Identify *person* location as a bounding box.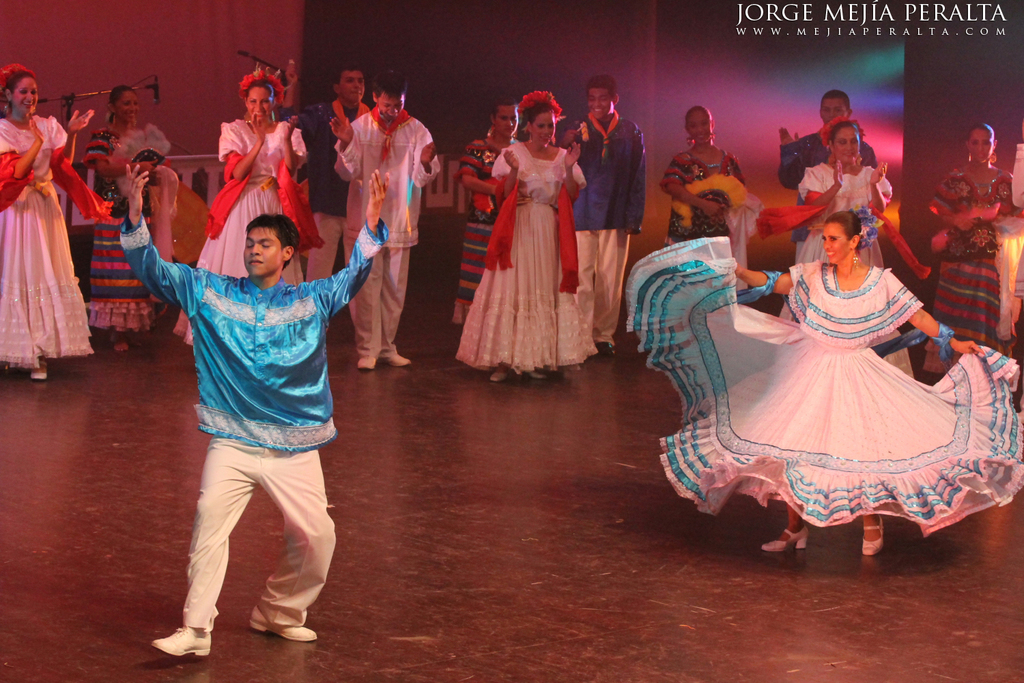
pyautogui.locateOnScreen(796, 119, 890, 262).
